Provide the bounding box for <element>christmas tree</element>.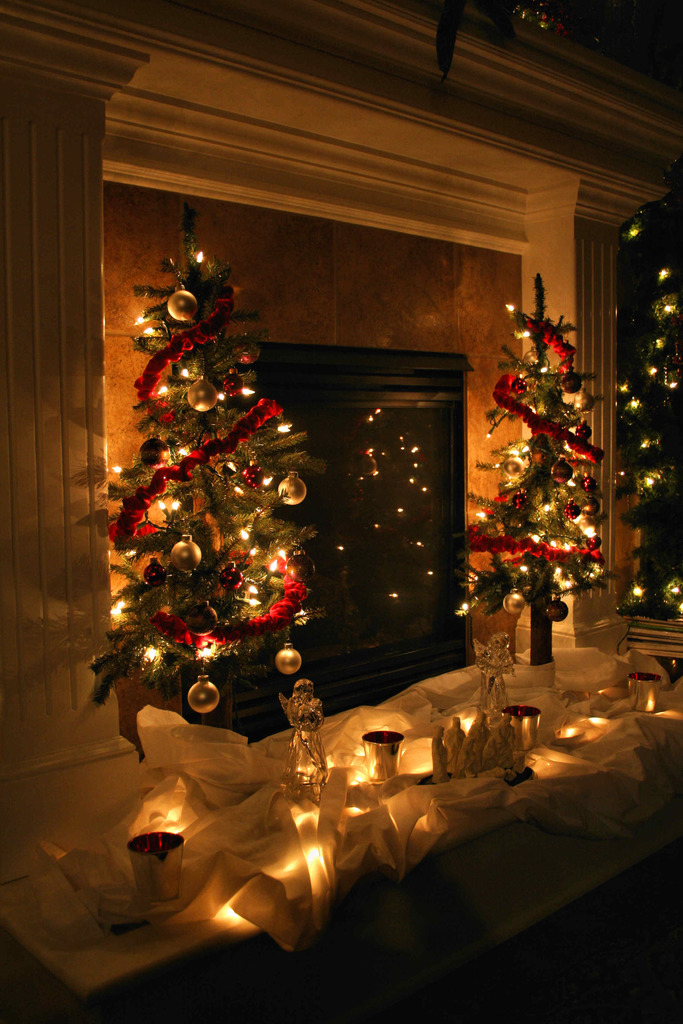
left=587, top=210, right=682, bottom=610.
